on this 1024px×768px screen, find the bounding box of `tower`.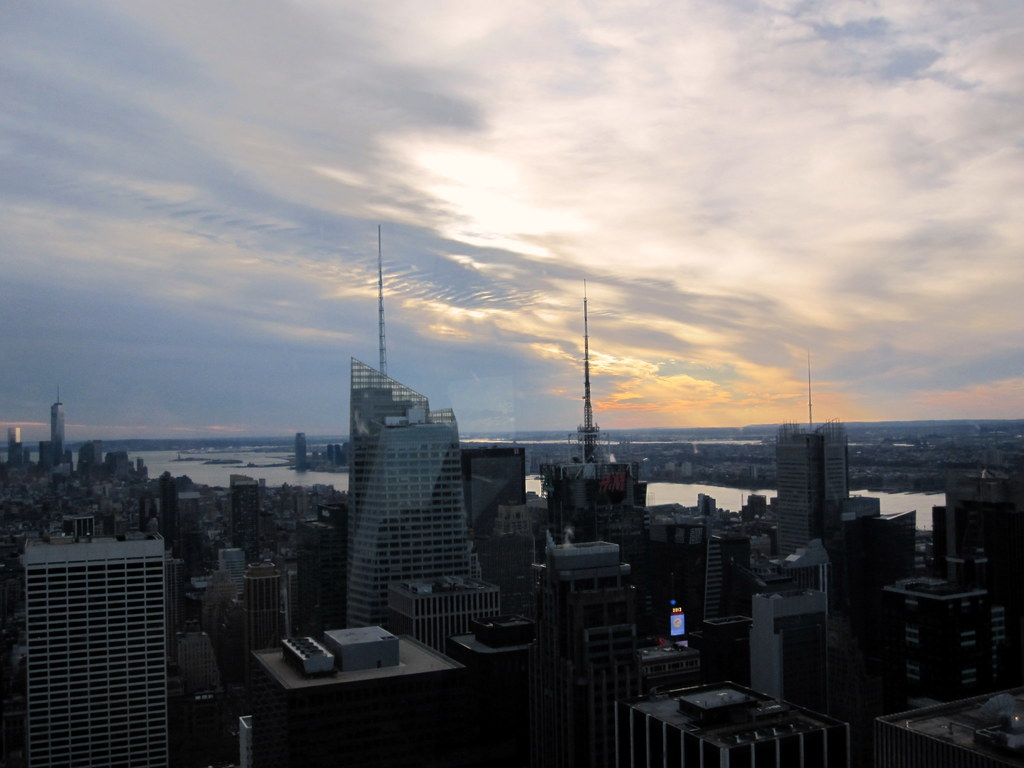
Bounding box: box(246, 561, 278, 682).
